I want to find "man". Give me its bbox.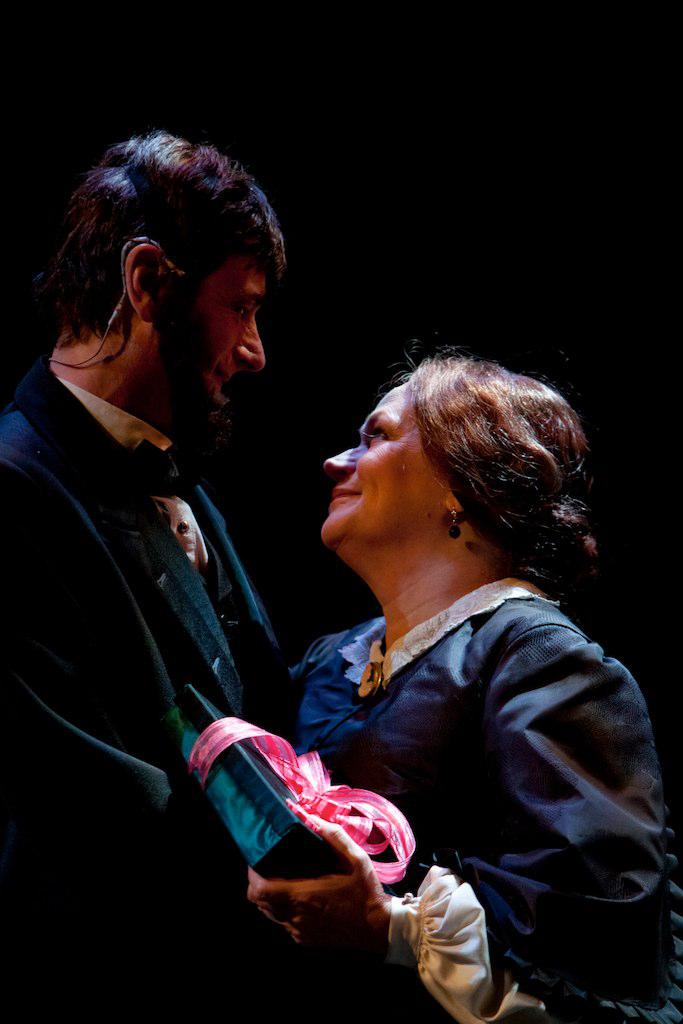
BBox(1, 121, 367, 936).
